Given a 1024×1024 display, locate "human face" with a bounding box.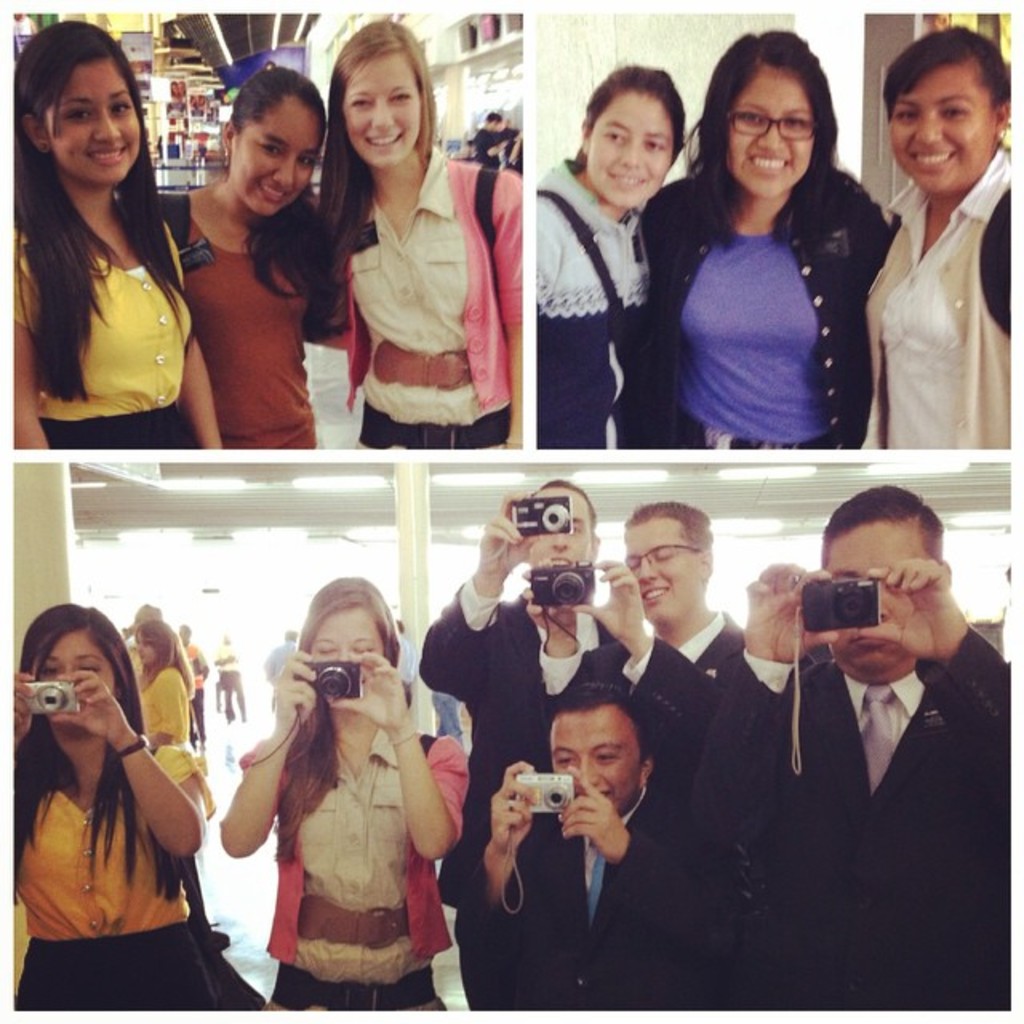
Located: bbox=[885, 66, 992, 189].
